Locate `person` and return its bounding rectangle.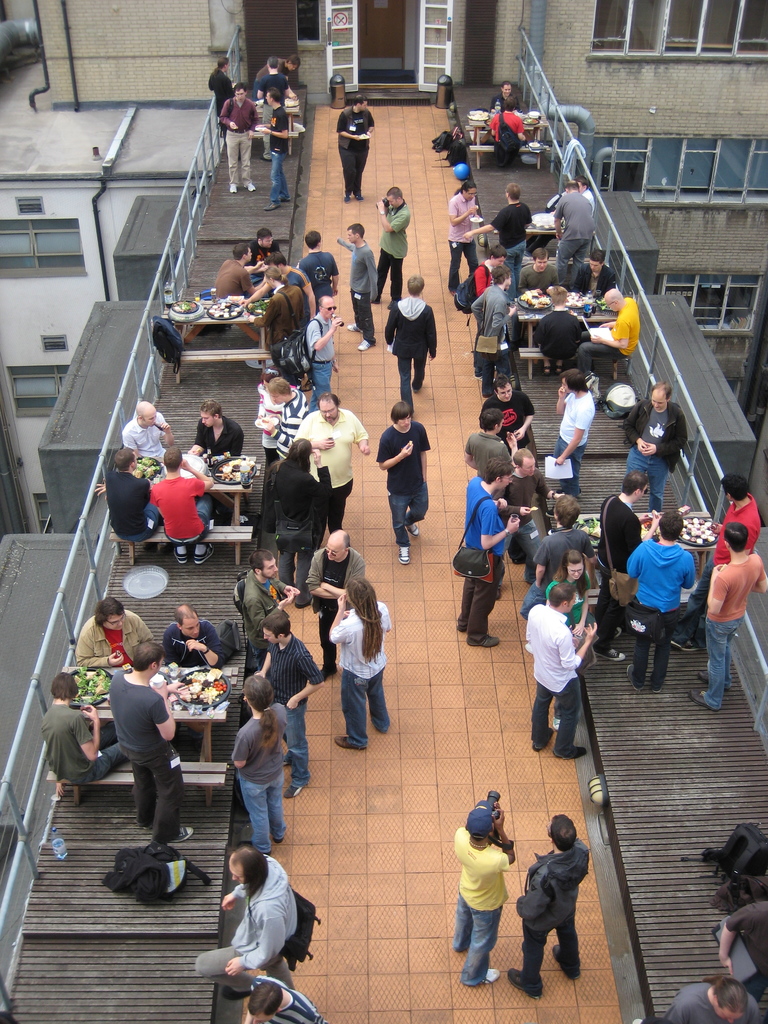
bbox=[299, 295, 336, 414].
